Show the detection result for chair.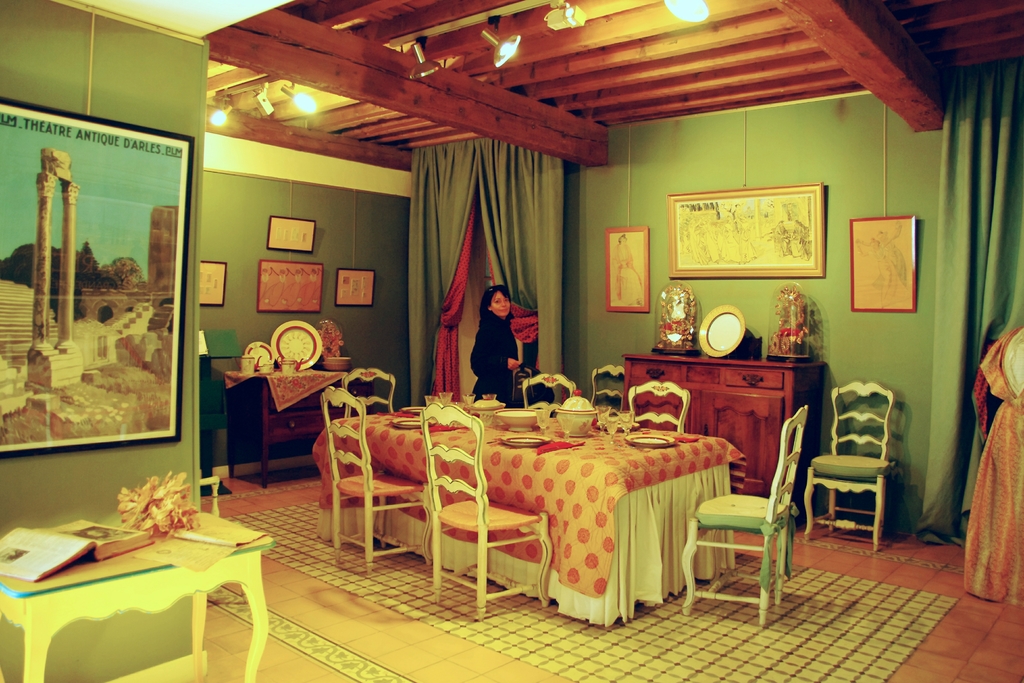
x1=419, y1=399, x2=556, y2=625.
